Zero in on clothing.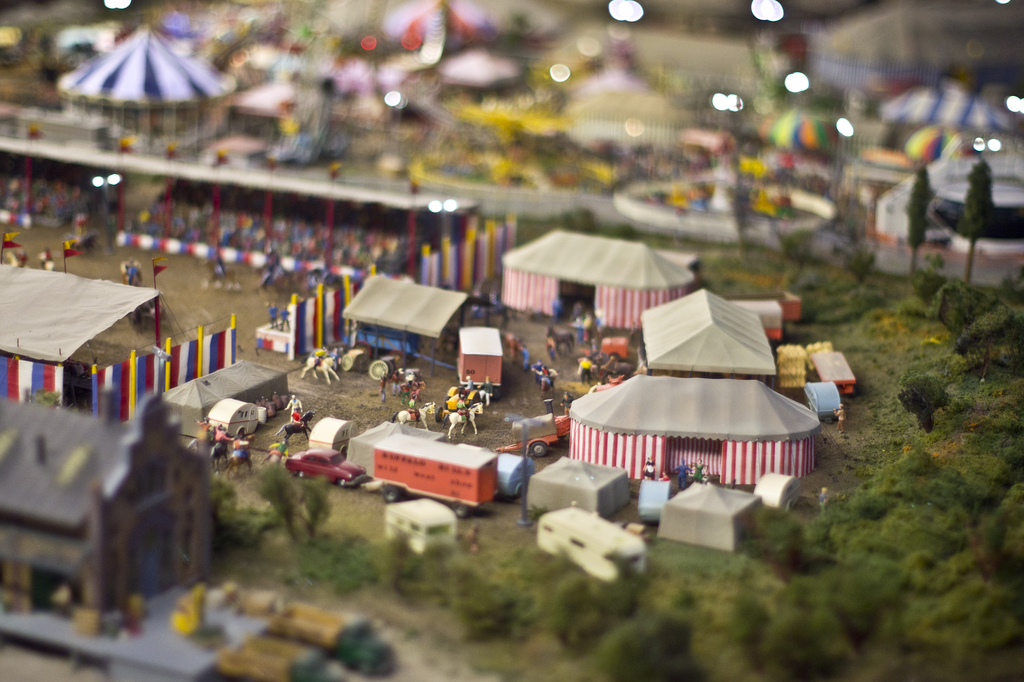
Zeroed in: detection(410, 399, 420, 417).
